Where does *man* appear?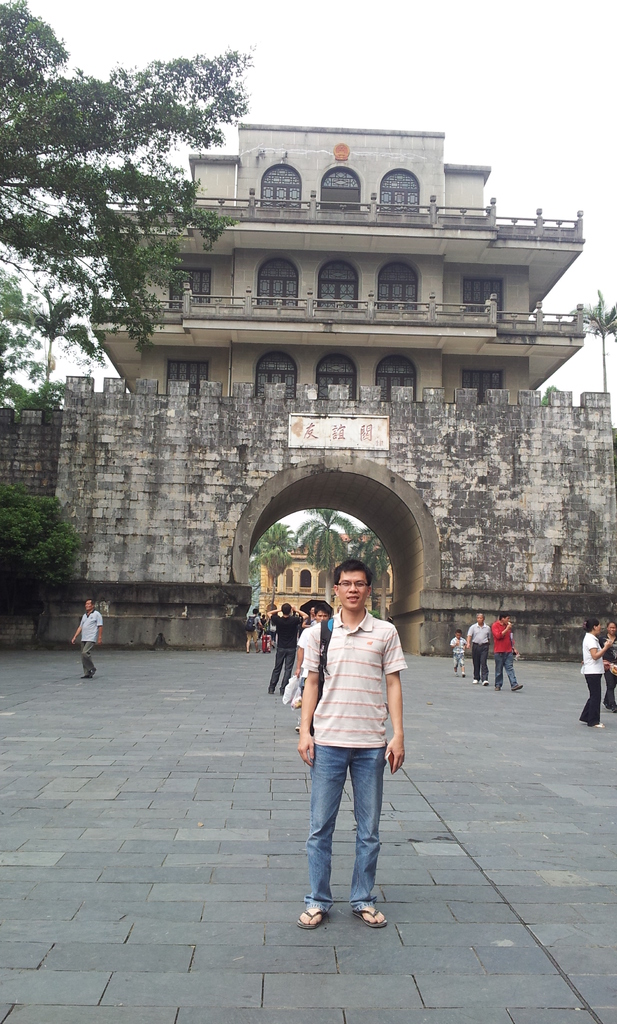
Appears at 244:606:264:654.
